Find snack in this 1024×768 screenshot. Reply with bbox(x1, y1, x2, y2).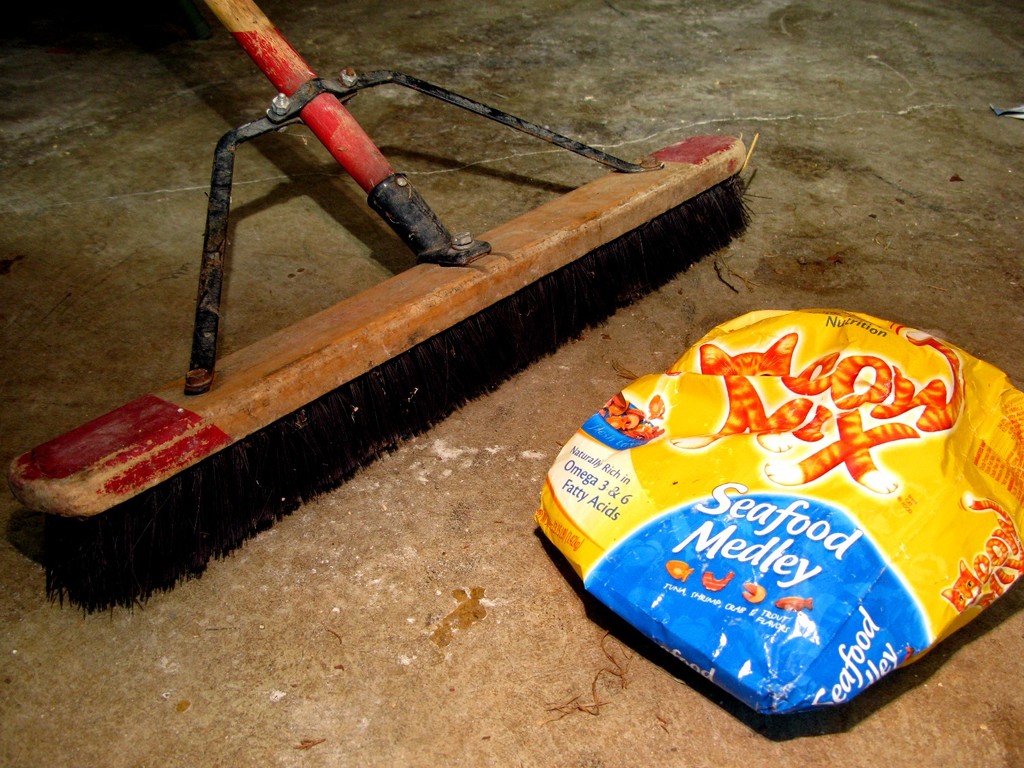
bbox(535, 311, 1021, 725).
